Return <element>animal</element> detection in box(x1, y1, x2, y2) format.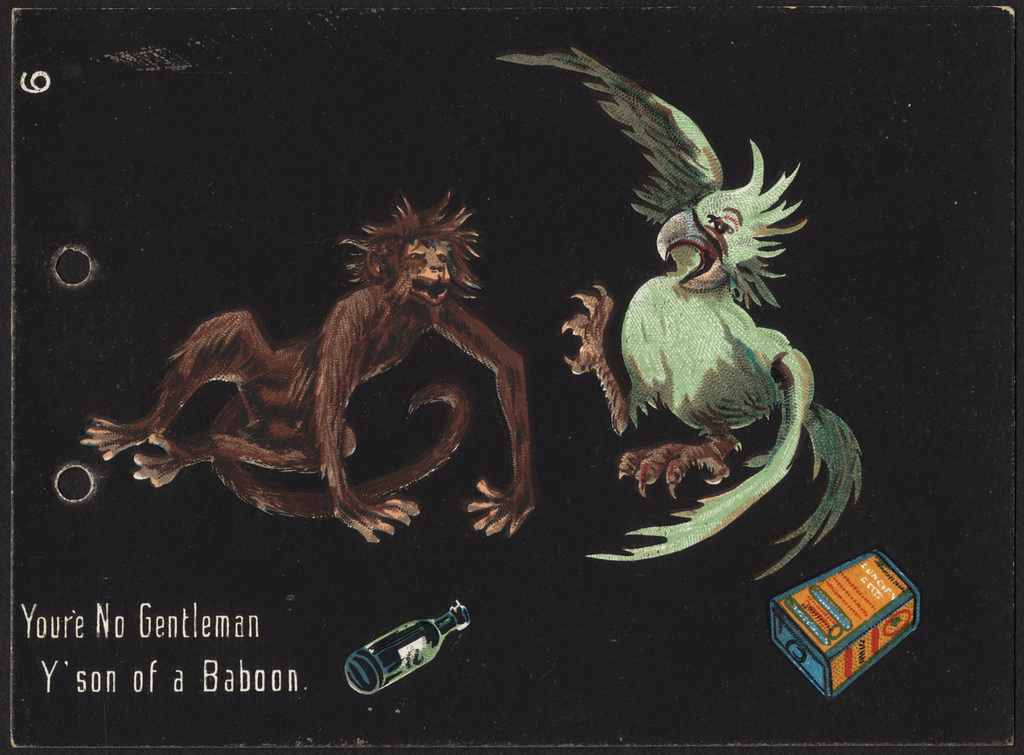
box(493, 55, 869, 593).
